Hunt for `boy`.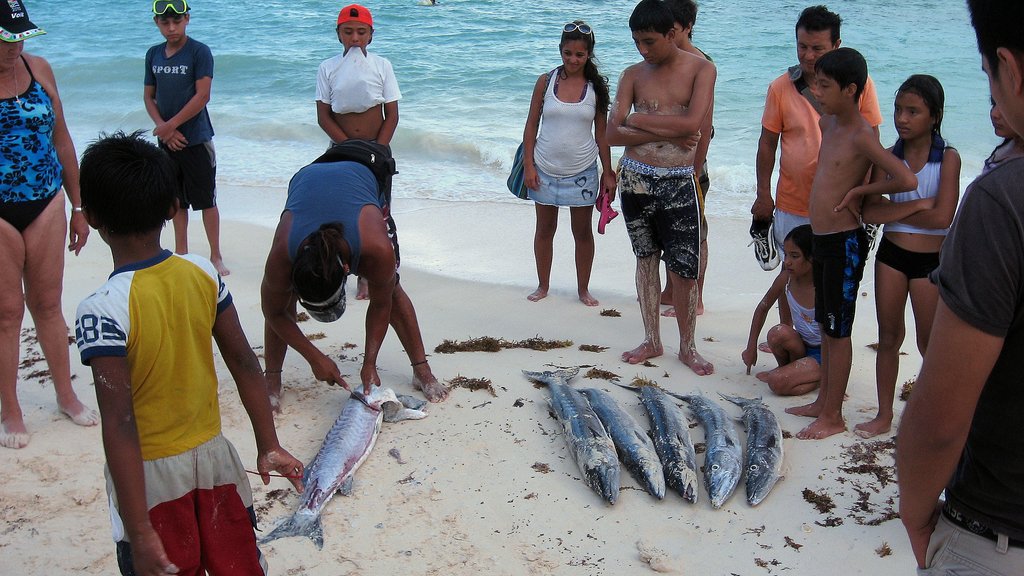
Hunted down at bbox(74, 129, 305, 575).
